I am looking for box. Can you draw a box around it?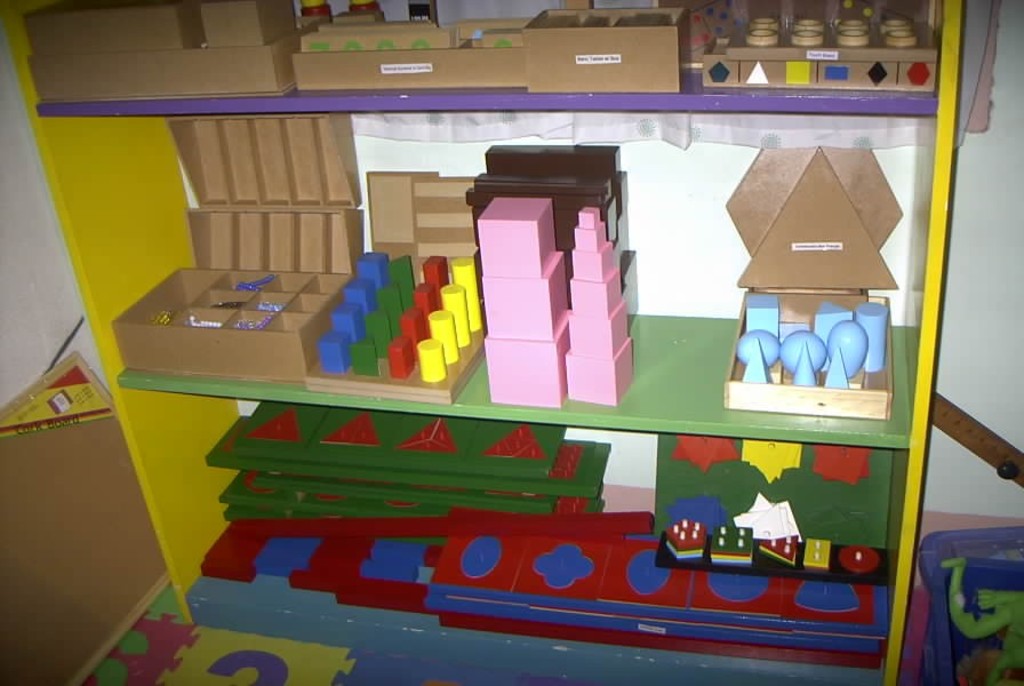
Sure, the bounding box is l=197, t=0, r=297, b=48.
